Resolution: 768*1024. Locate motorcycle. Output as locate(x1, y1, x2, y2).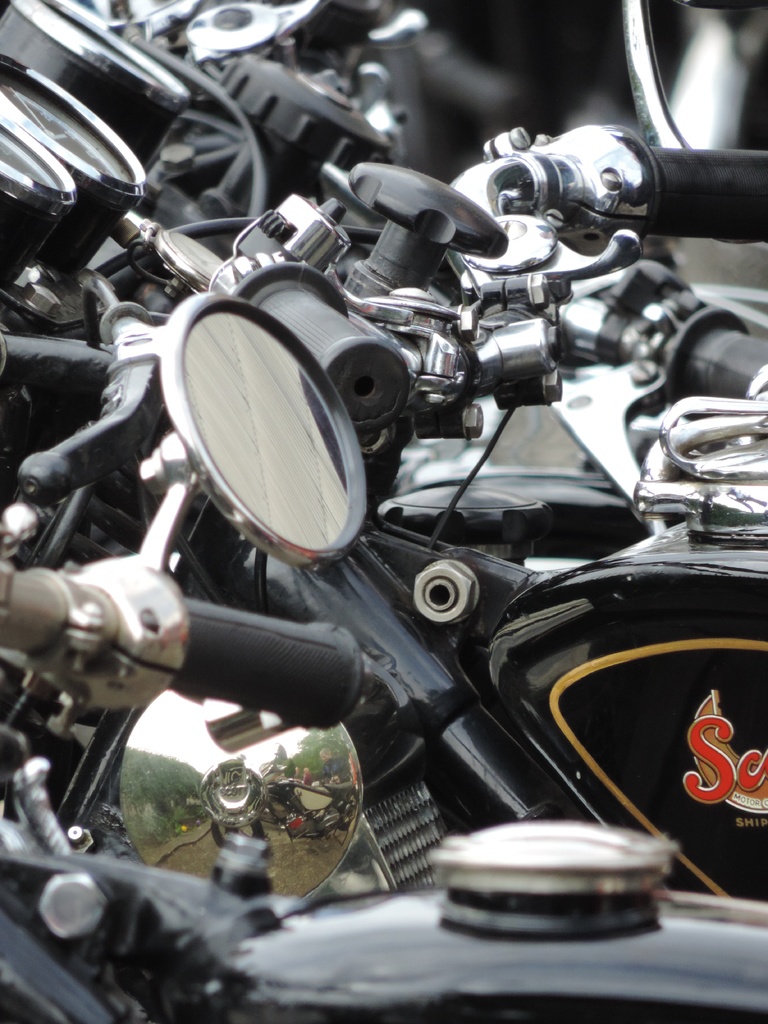
locate(0, 290, 767, 1023).
